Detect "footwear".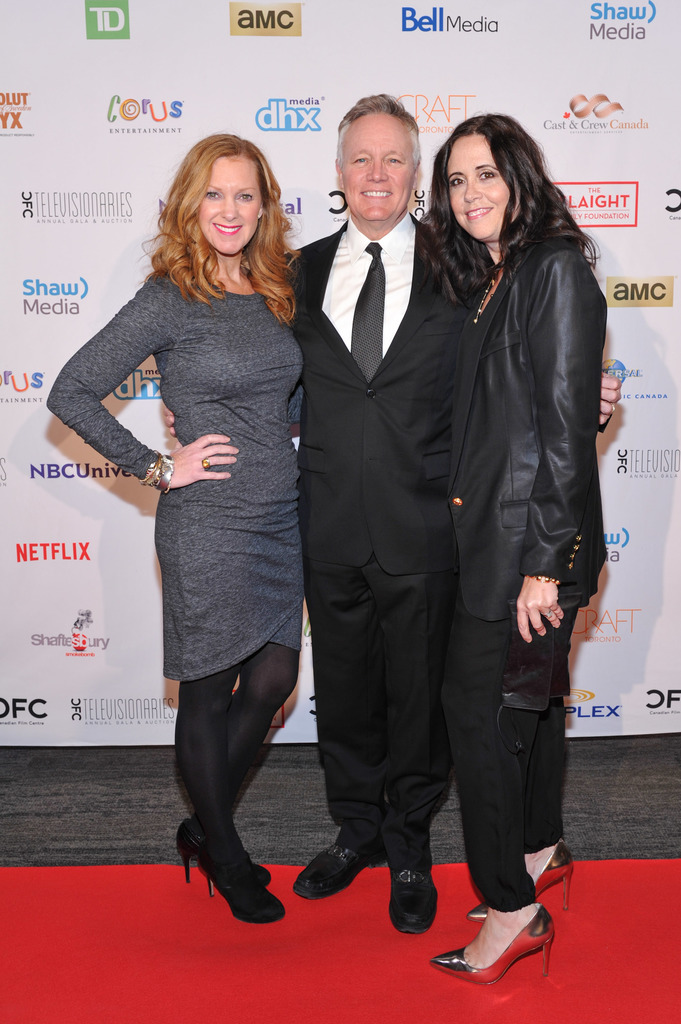
Detected at <region>389, 855, 444, 937</region>.
